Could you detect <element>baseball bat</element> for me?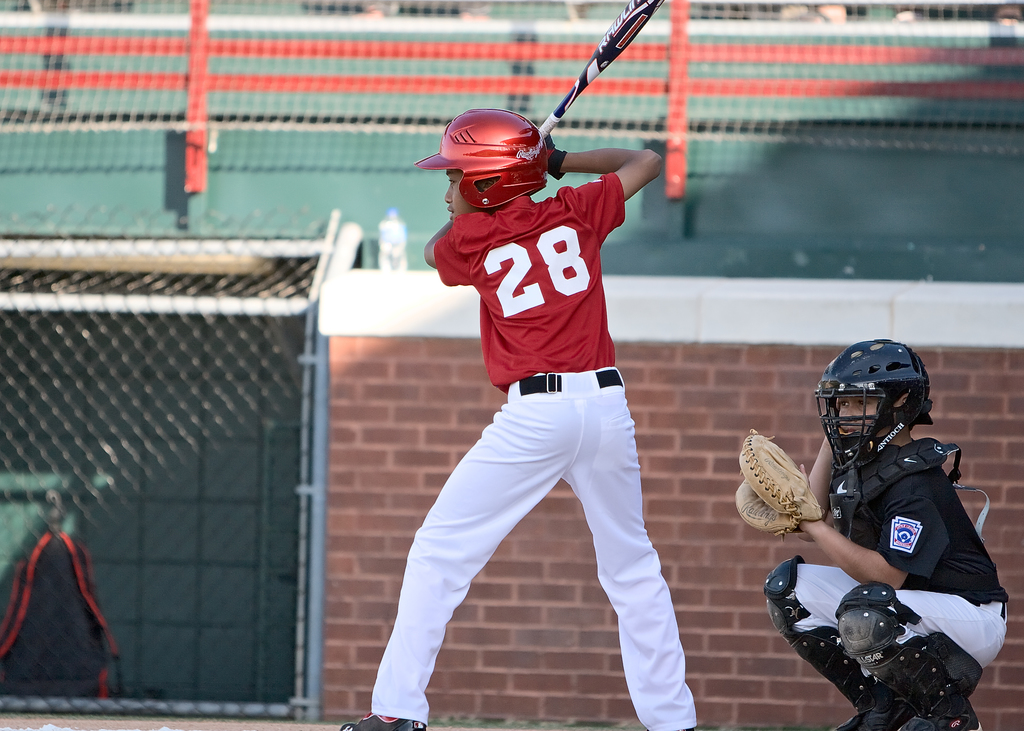
Detection result: {"left": 540, "top": 0, "right": 666, "bottom": 145}.
